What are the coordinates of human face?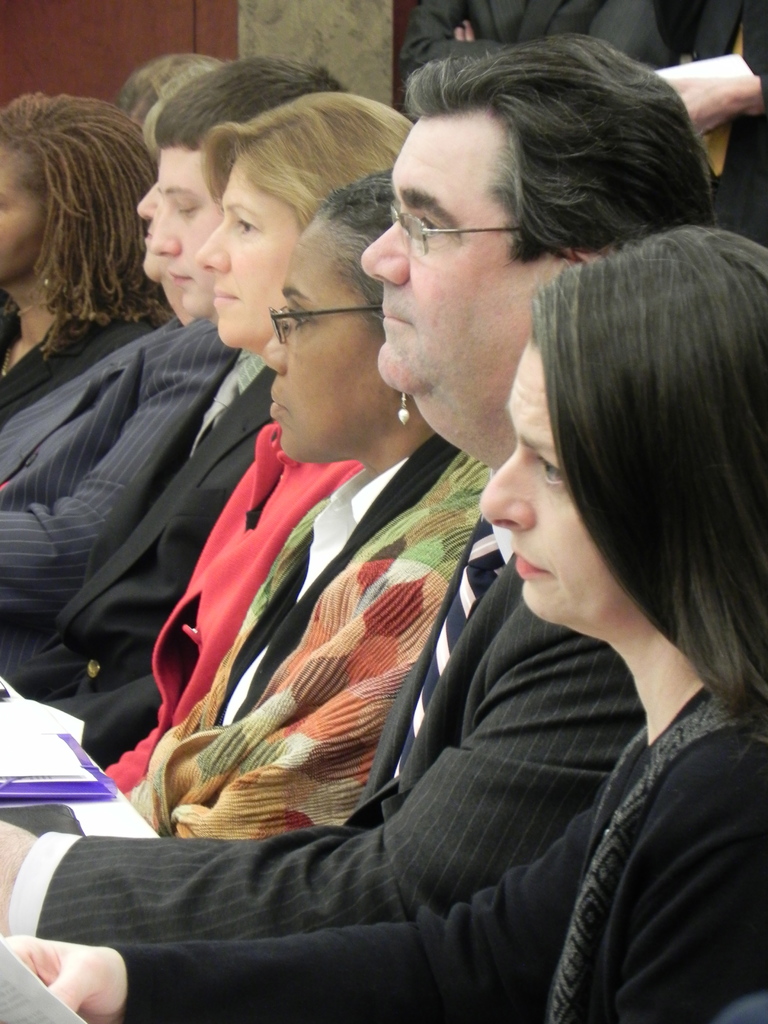
x1=475 y1=335 x2=639 y2=620.
